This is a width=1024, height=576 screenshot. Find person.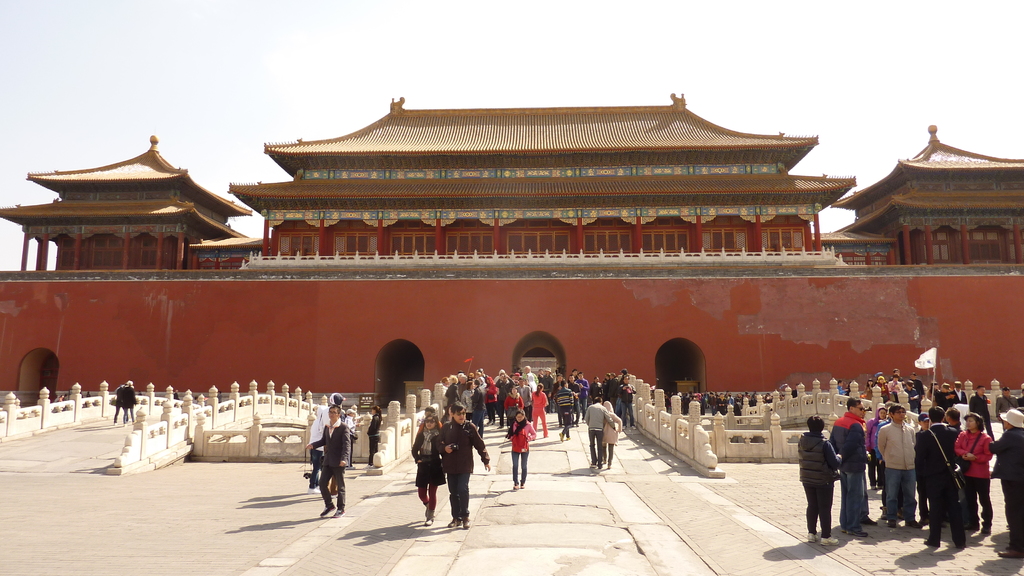
Bounding box: (left=412, top=417, right=449, bottom=524).
